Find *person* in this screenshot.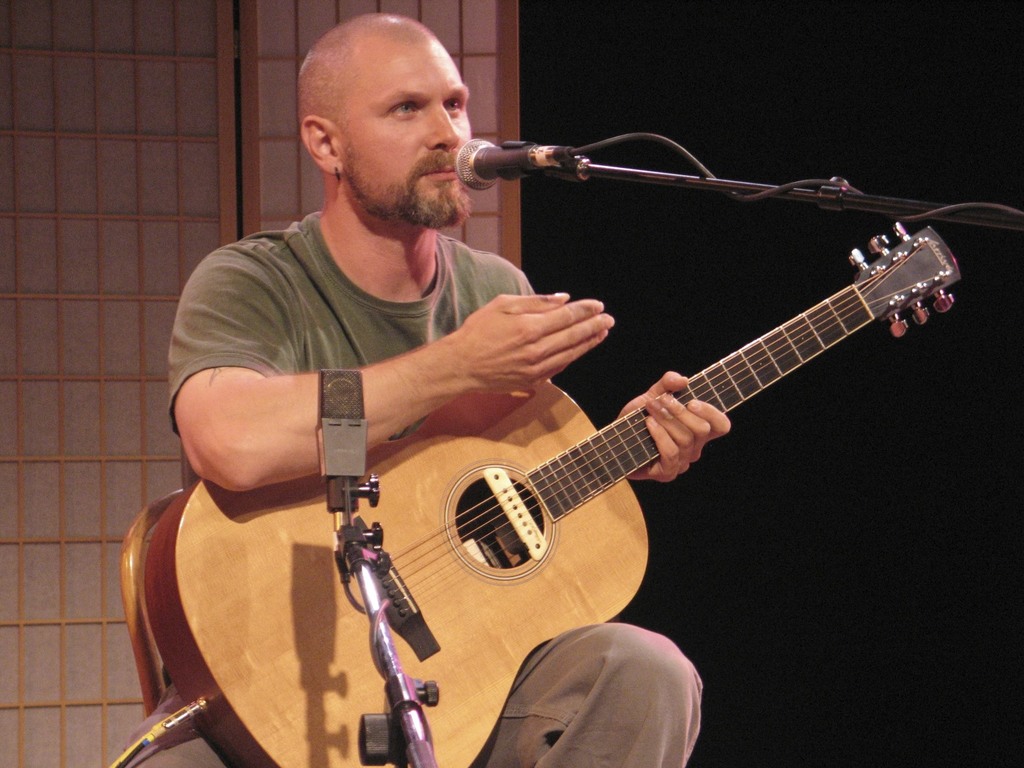
The bounding box for *person* is crop(209, 54, 891, 743).
